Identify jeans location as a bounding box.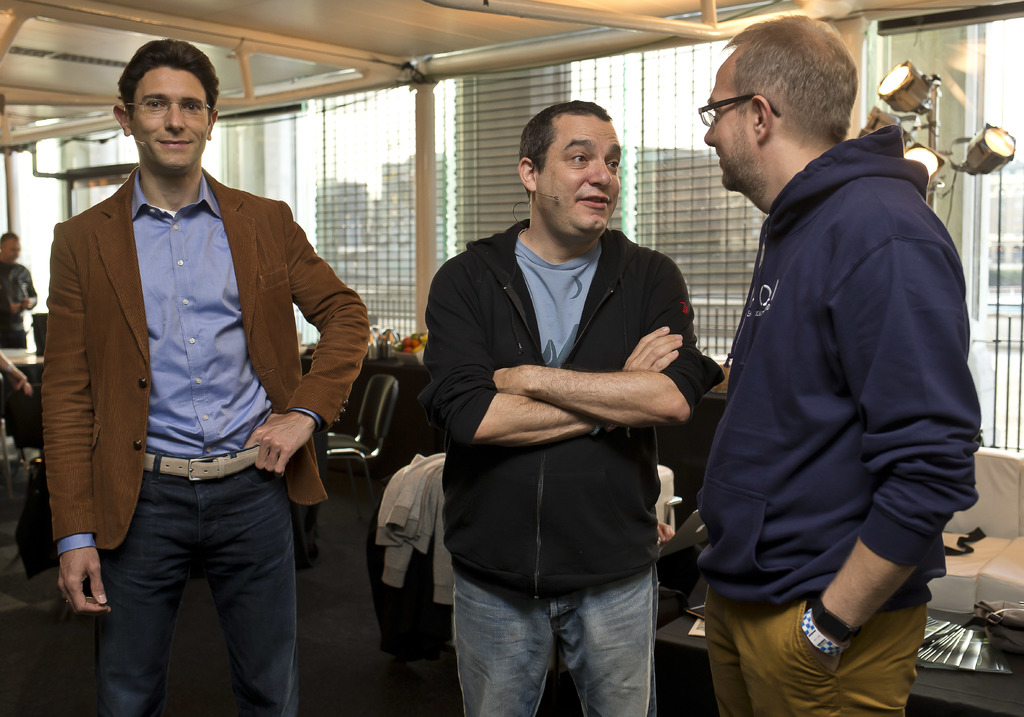
x1=450, y1=572, x2=660, y2=716.
